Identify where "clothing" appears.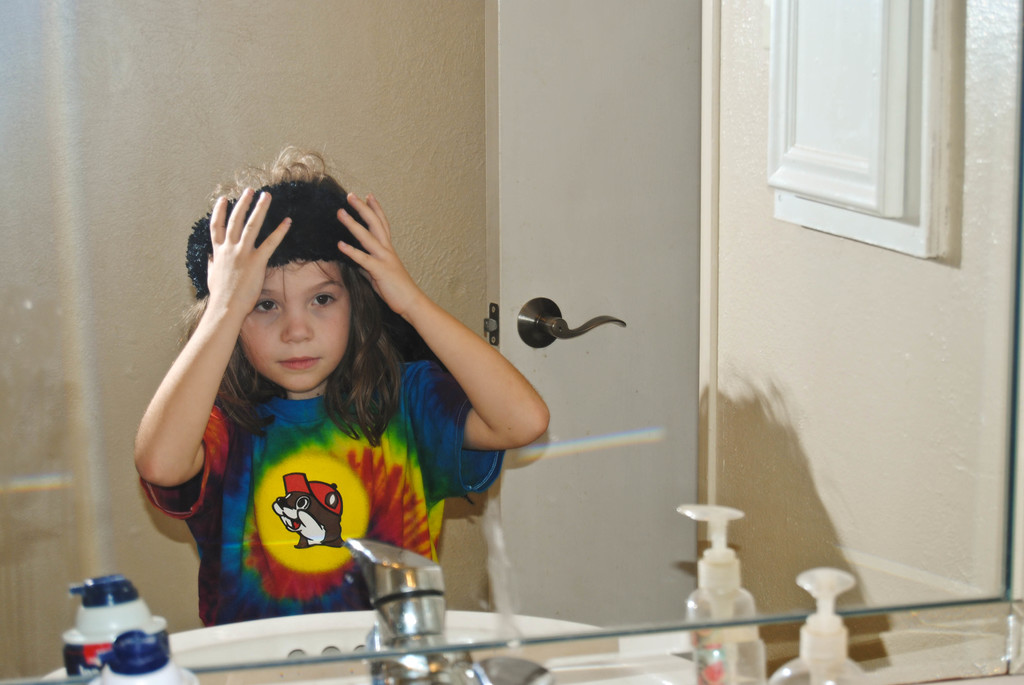
Appears at x1=155 y1=260 x2=422 y2=589.
